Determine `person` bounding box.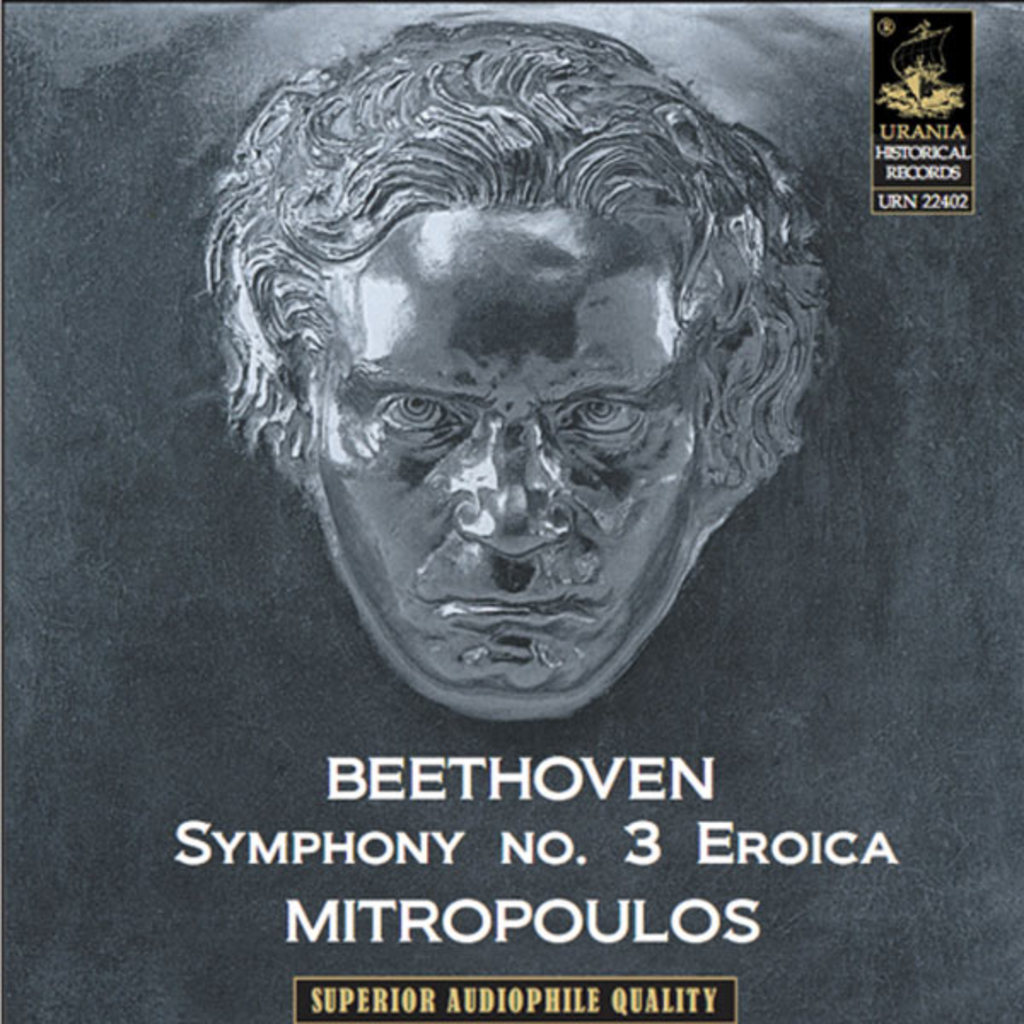
Determined: {"left": 213, "top": 27, "right": 823, "bottom": 703}.
